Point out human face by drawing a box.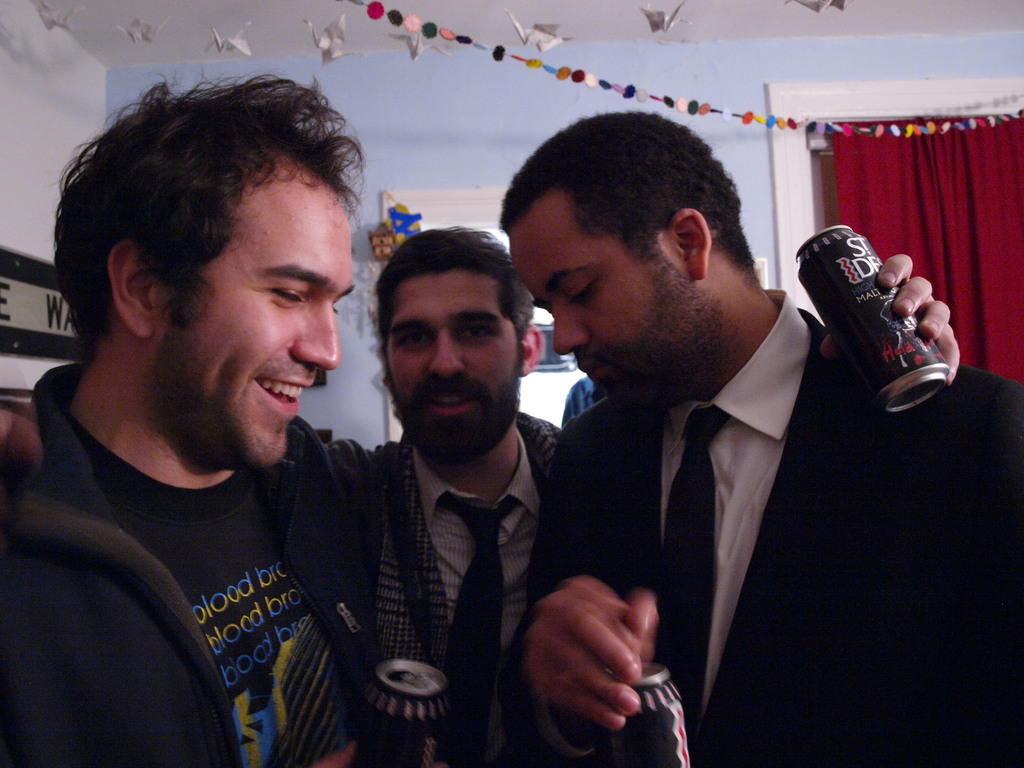
155,151,357,465.
